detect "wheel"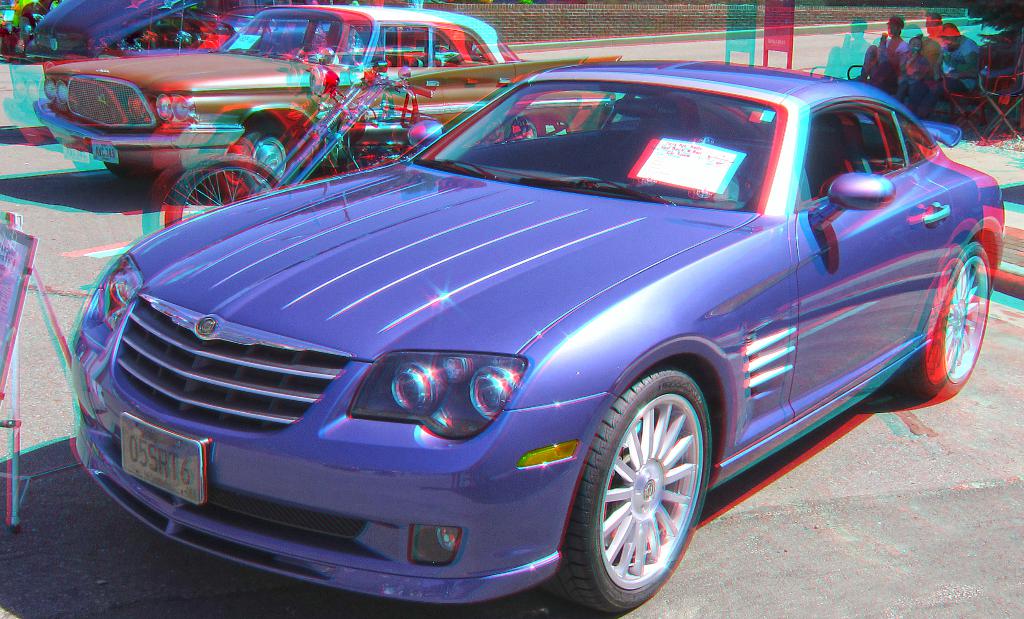
x1=154, y1=150, x2=298, y2=232
